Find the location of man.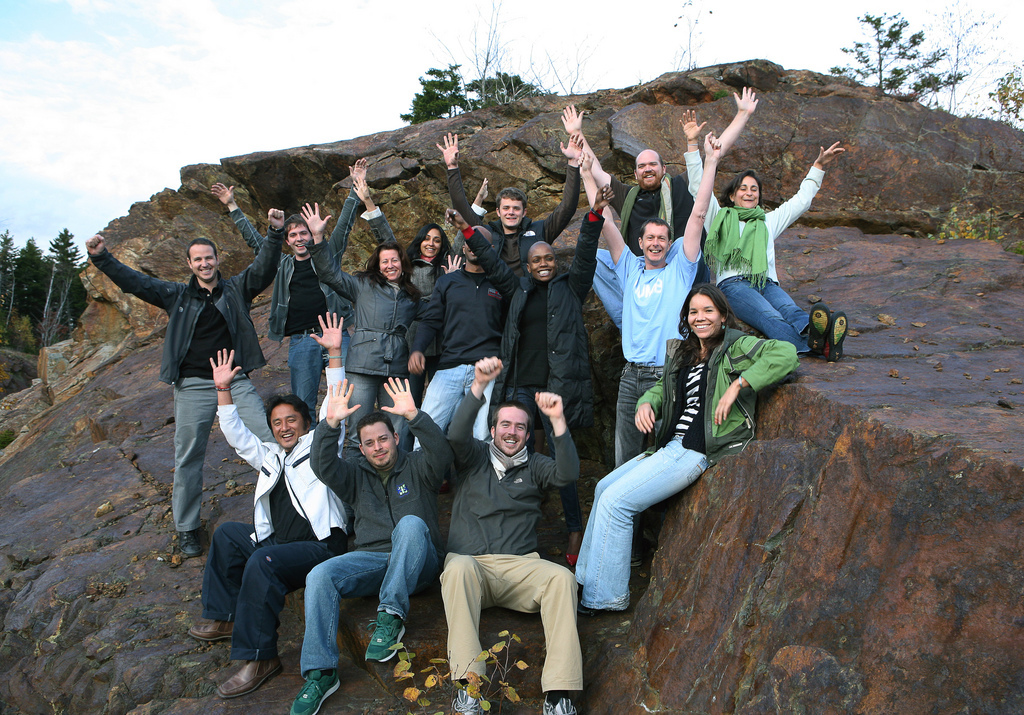
Location: 394, 208, 502, 453.
